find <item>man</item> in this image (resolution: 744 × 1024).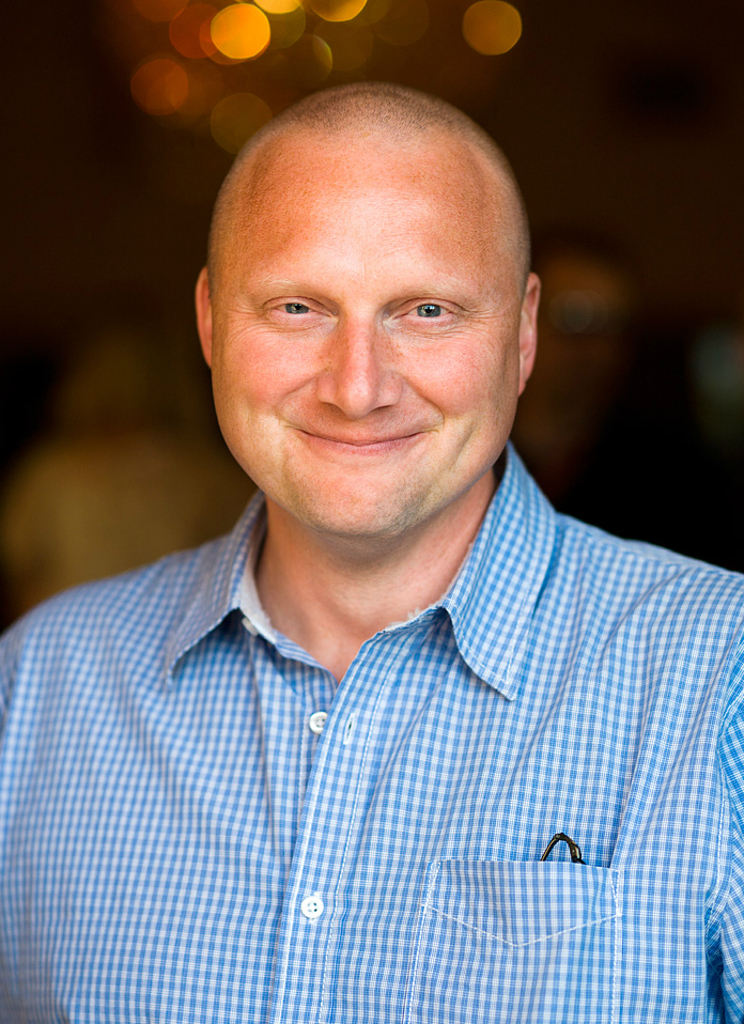
bbox(0, 58, 743, 1002).
